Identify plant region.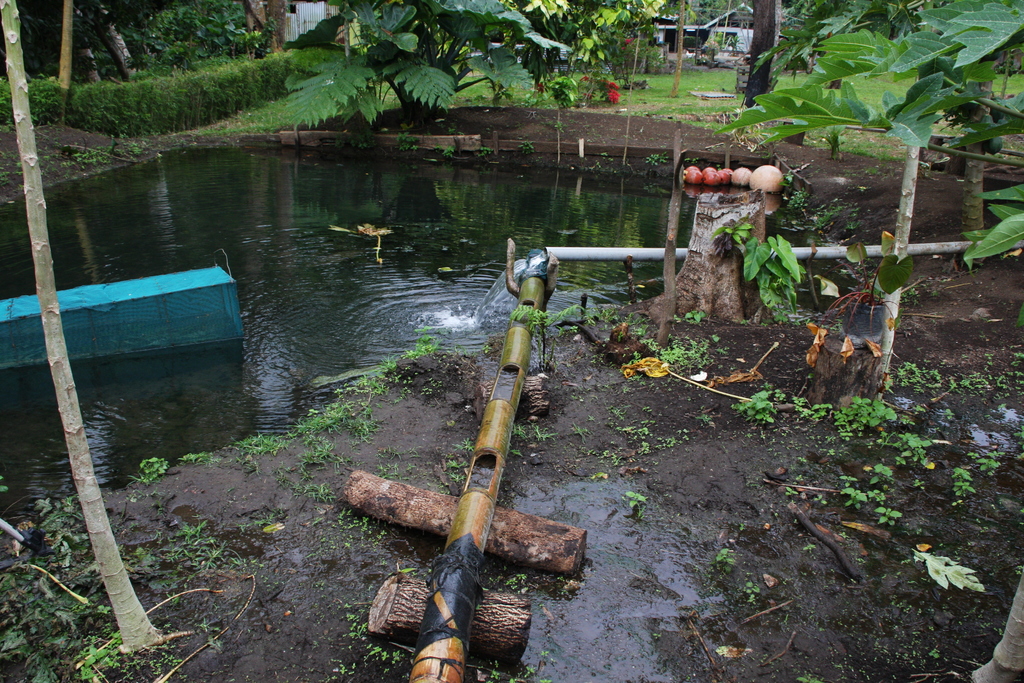
Region: {"x1": 515, "y1": 136, "x2": 538, "y2": 157}.
